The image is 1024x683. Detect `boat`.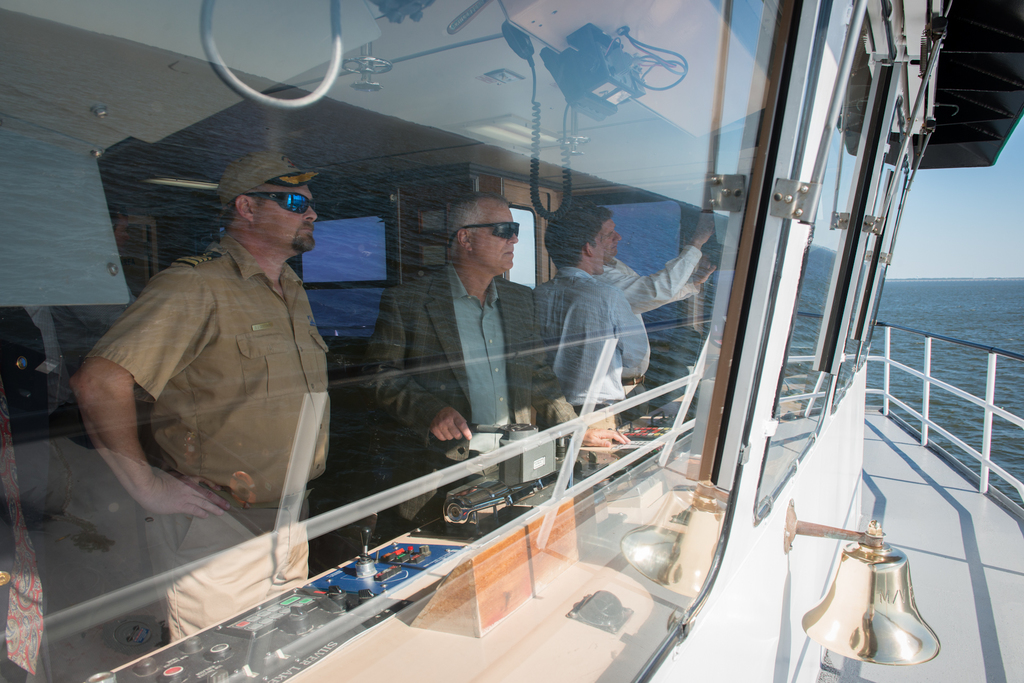
Detection: Rect(33, 31, 1012, 671).
